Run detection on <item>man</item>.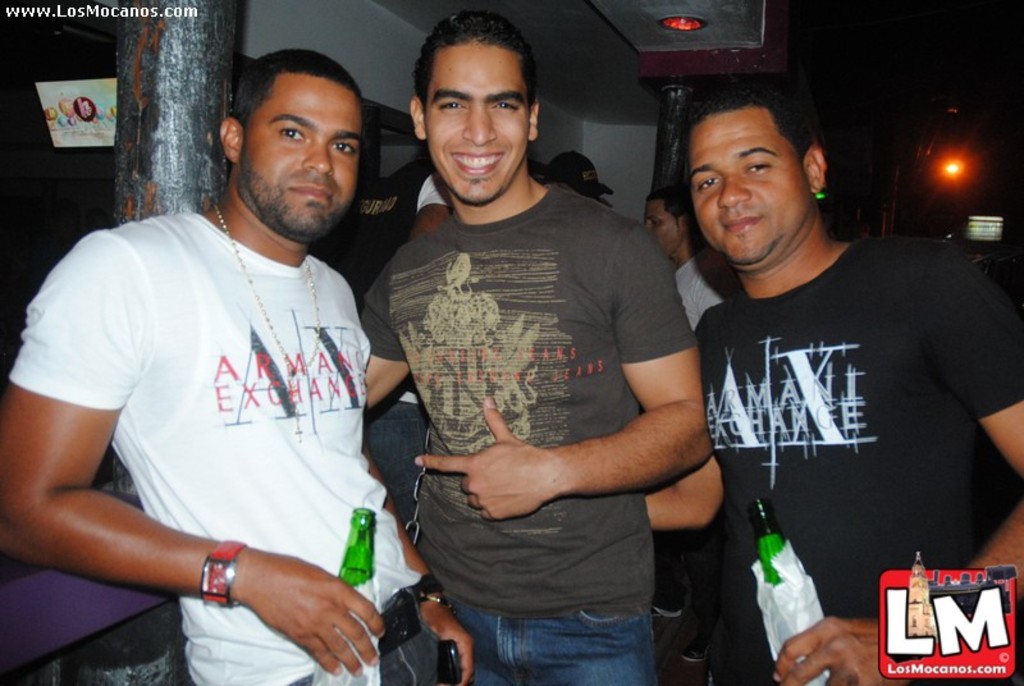
Result: <region>0, 47, 474, 685</region>.
